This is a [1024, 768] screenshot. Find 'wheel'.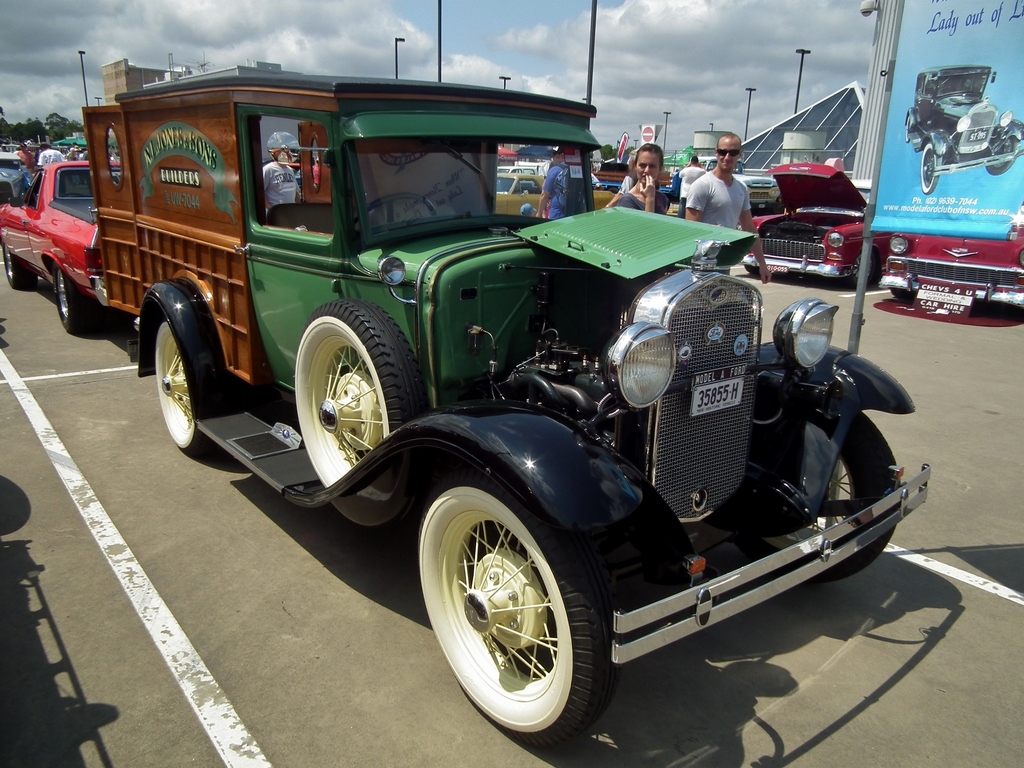
Bounding box: select_region(62, 193, 84, 196).
